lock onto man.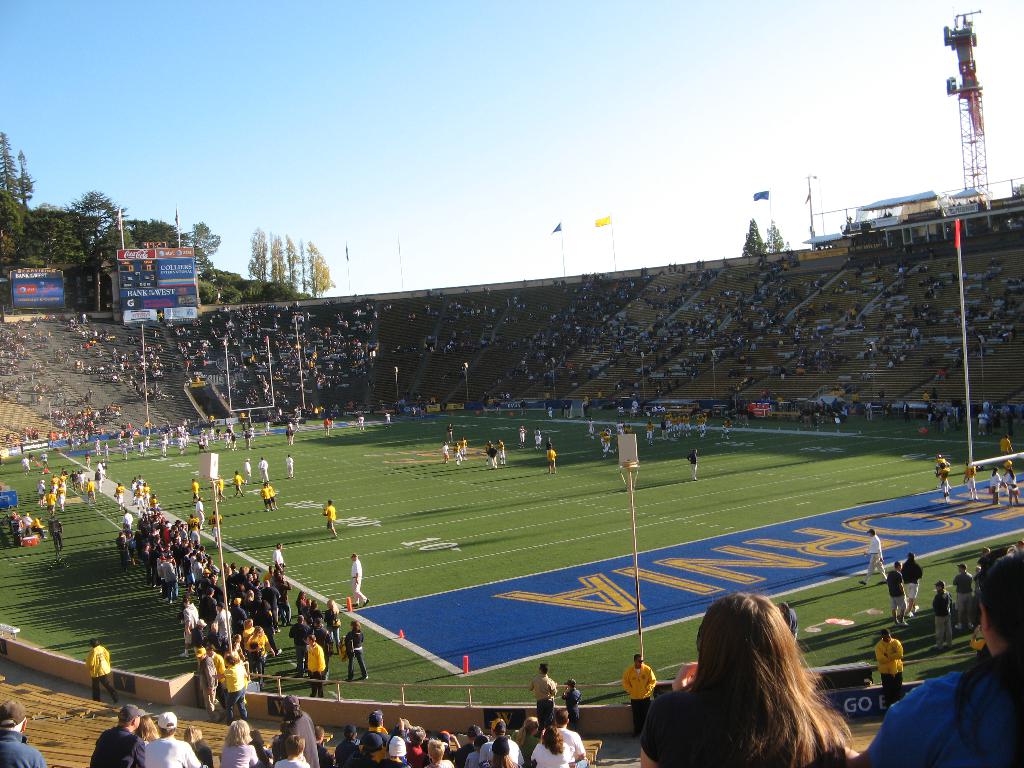
Locked: locate(1004, 451, 1017, 472).
